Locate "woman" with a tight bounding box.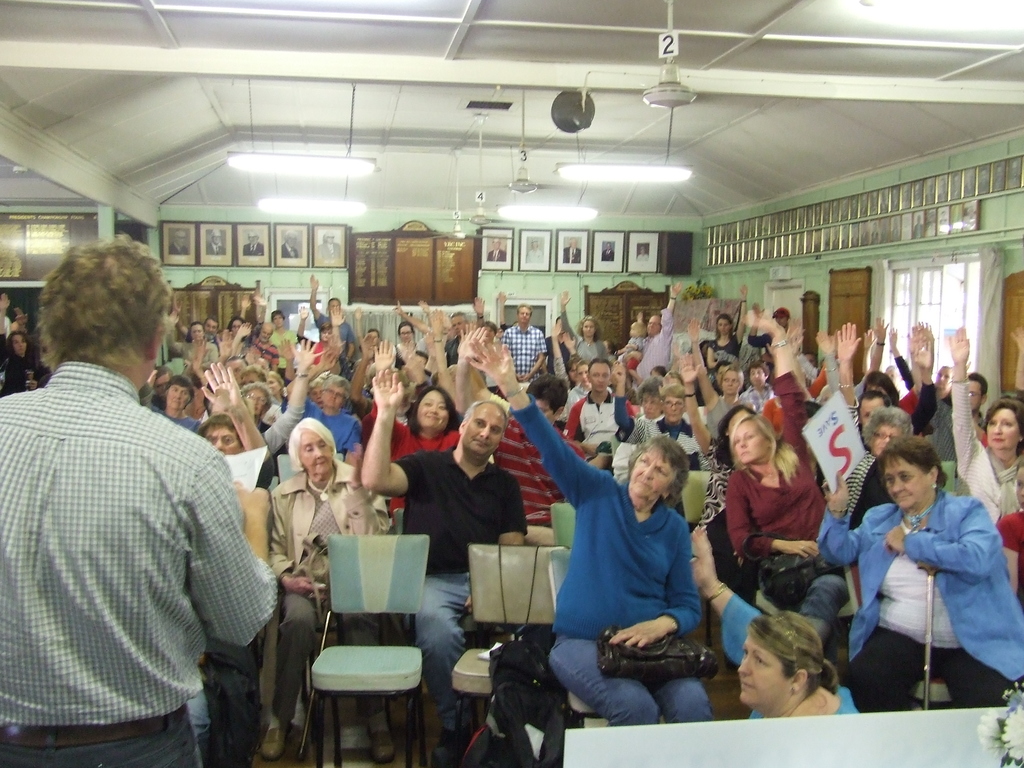
<region>565, 364, 593, 415</region>.
